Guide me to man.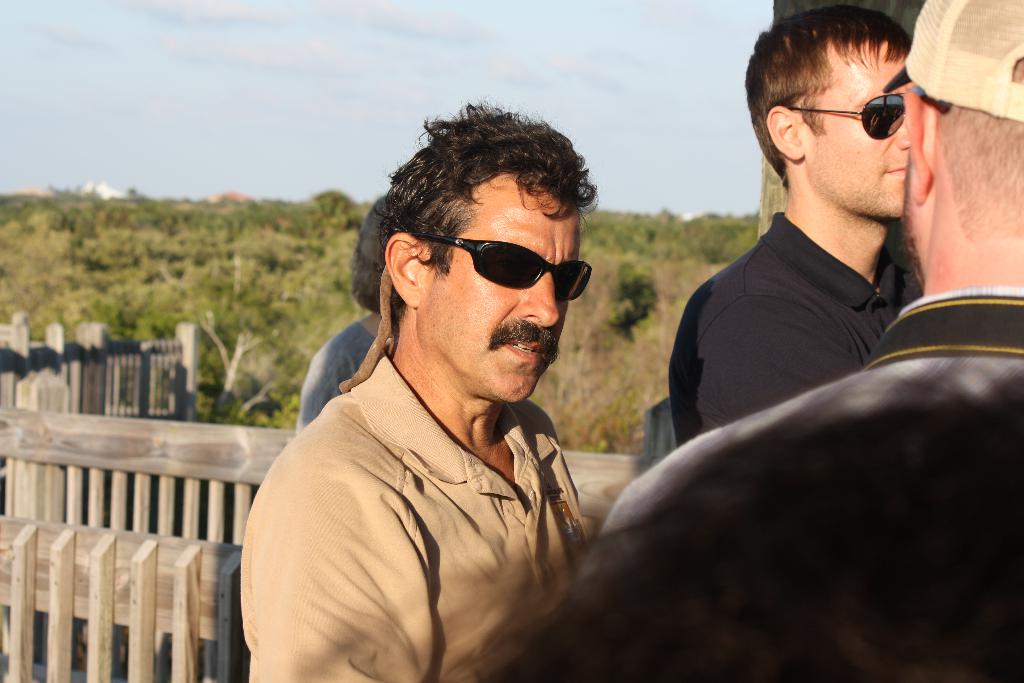
Guidance: <box>669,8,920,444</box>.
